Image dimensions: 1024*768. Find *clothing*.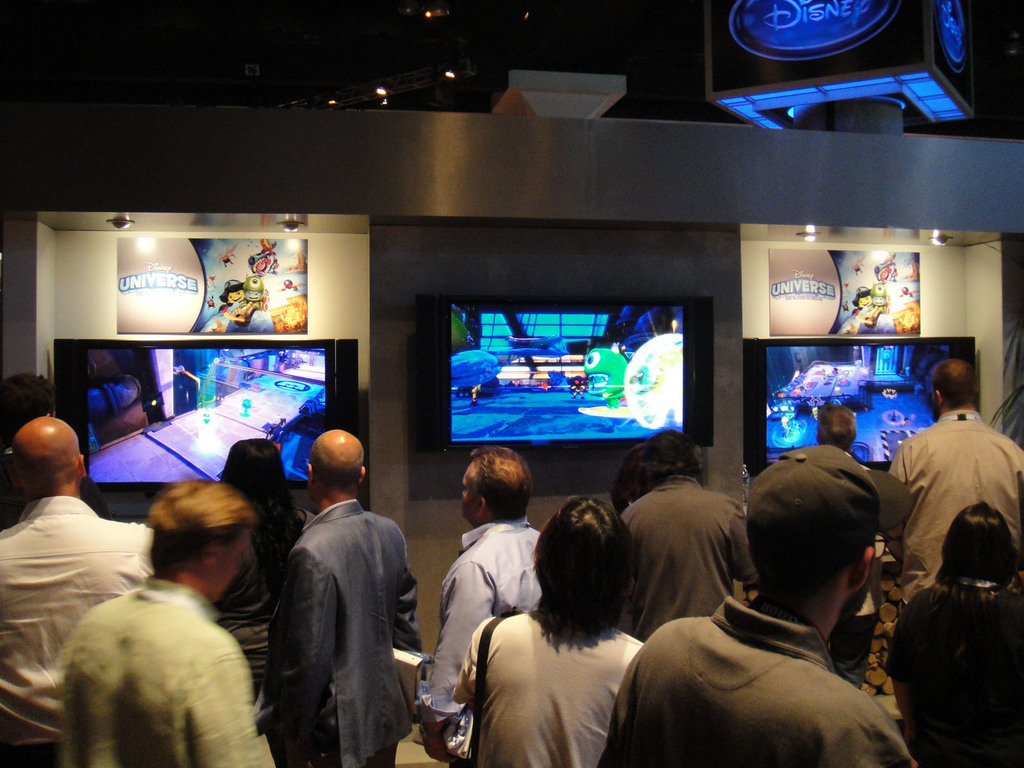
BBox(51, 573, 296, 767).
